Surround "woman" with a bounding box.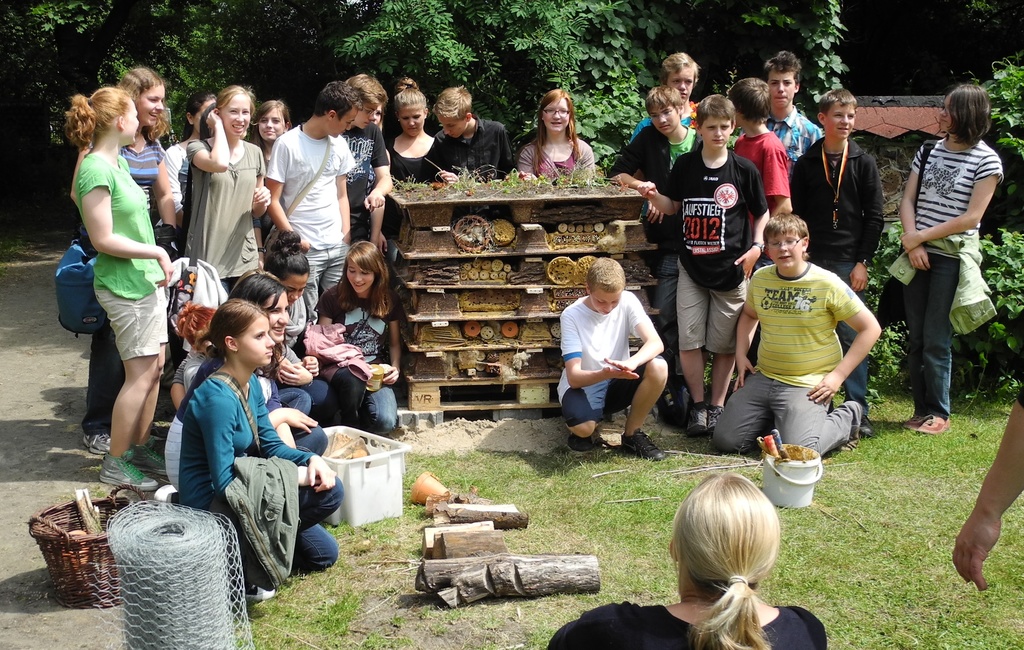
box(58, 83, 173, 496).
